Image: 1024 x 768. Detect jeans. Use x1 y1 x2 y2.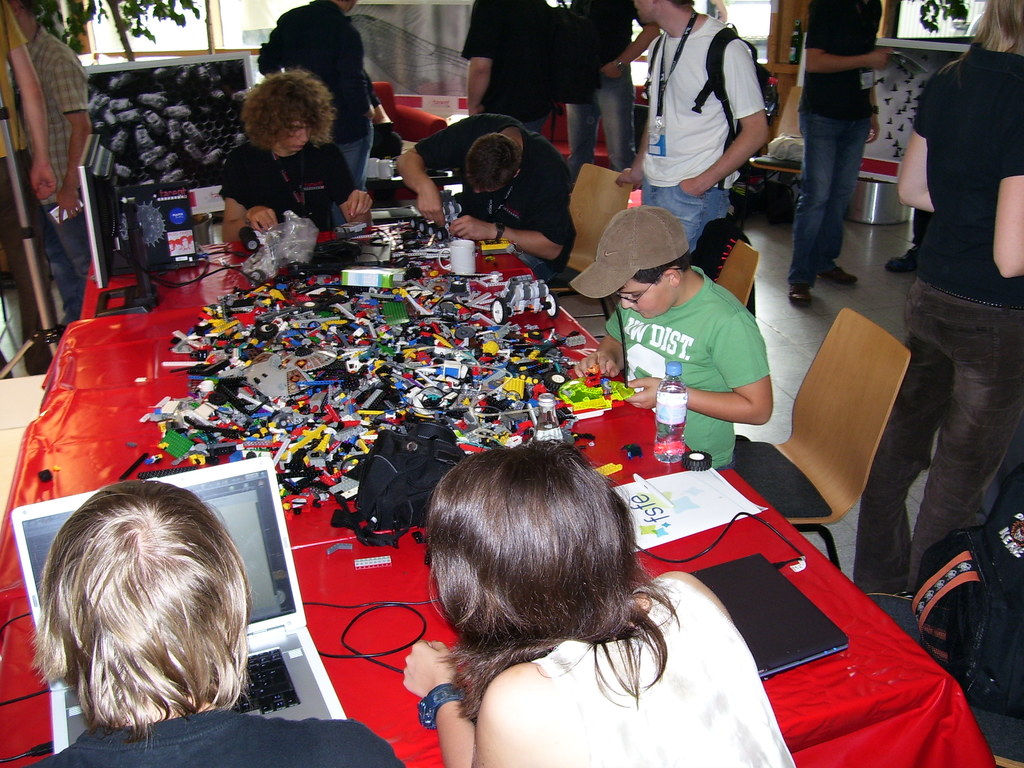
783 109 870 293.
